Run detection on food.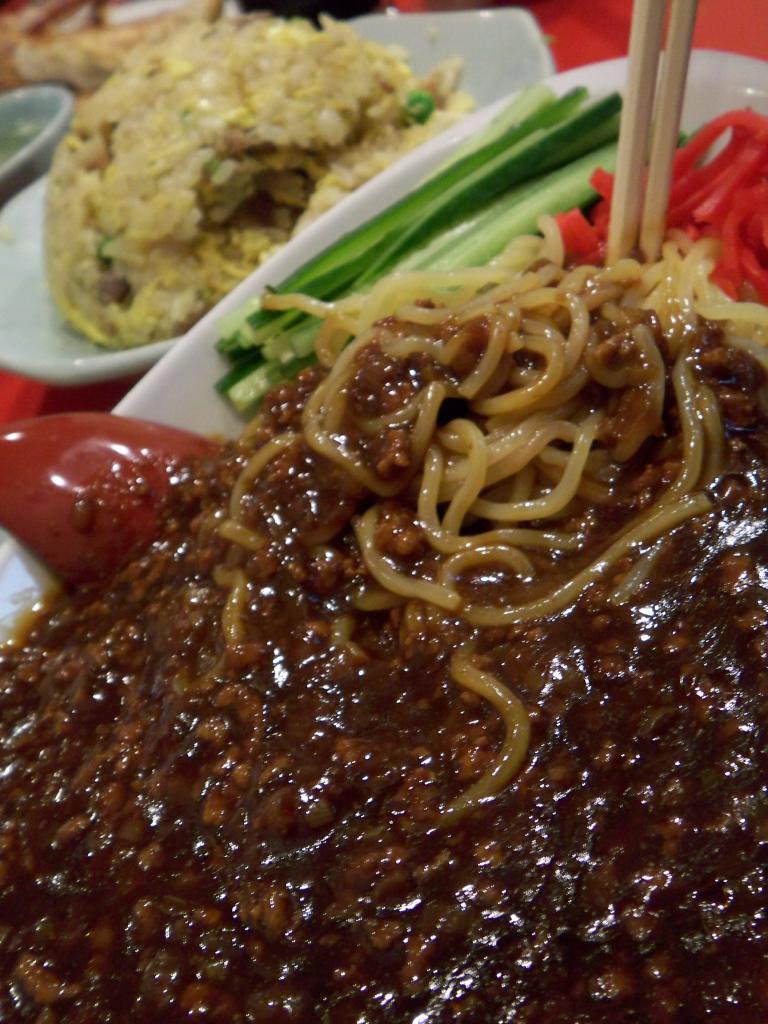
Result: (56,154,735,962).
